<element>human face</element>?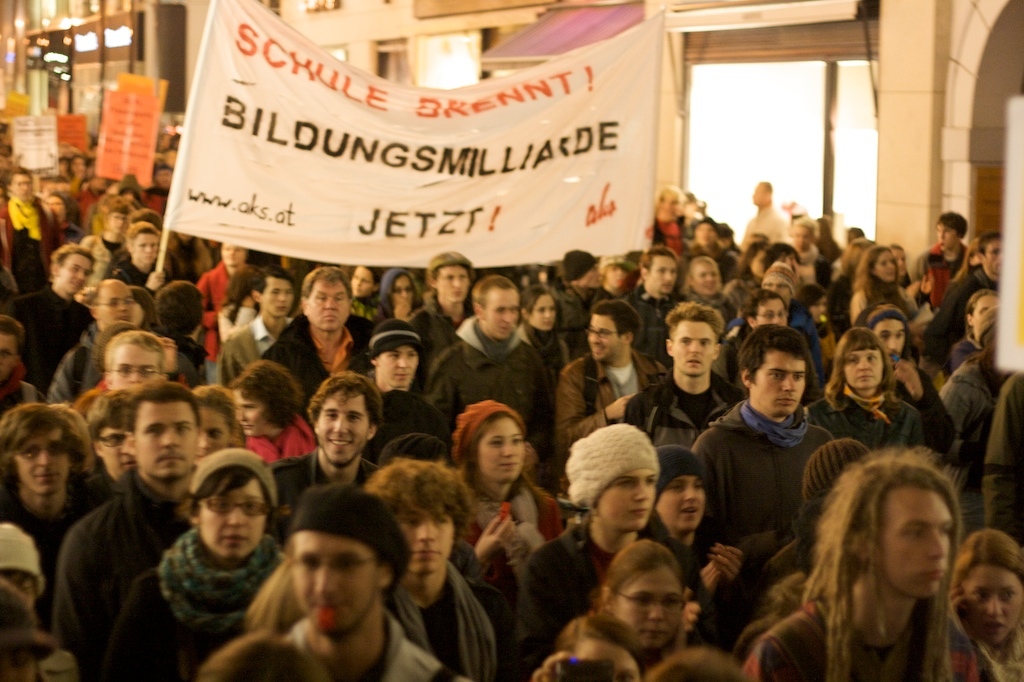
BBox(236, 384, 273, 439)
